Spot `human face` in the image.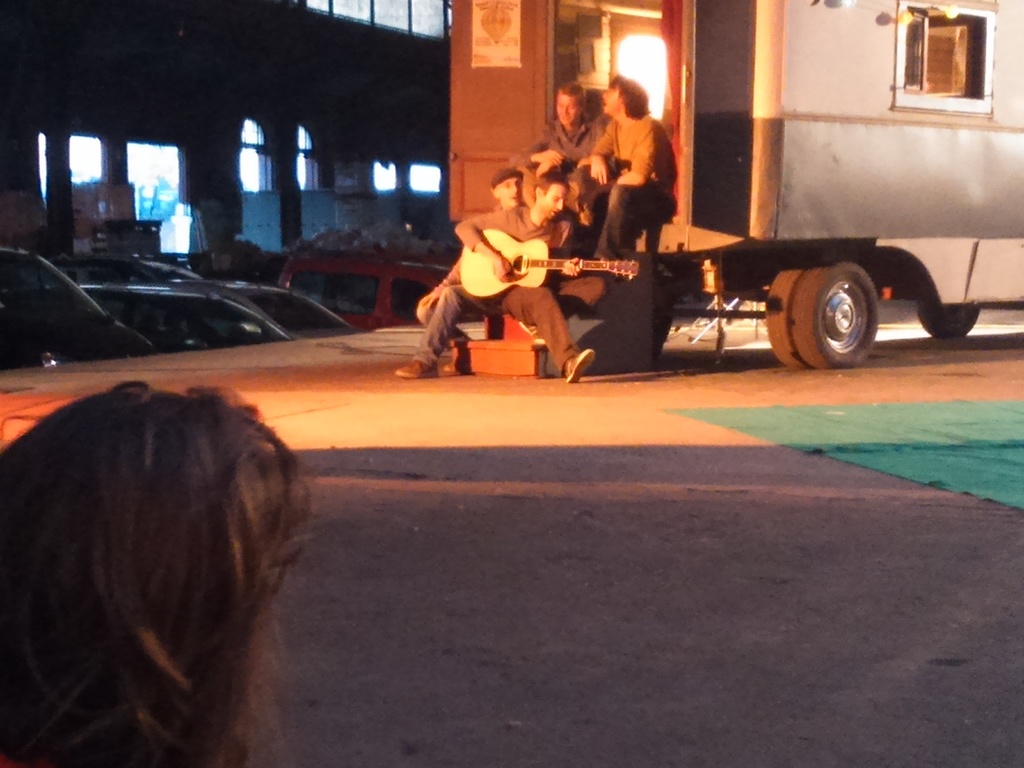
`human face` found at {"x1": 543, "y1": 183, "x2": 570, "y2": 220}.
